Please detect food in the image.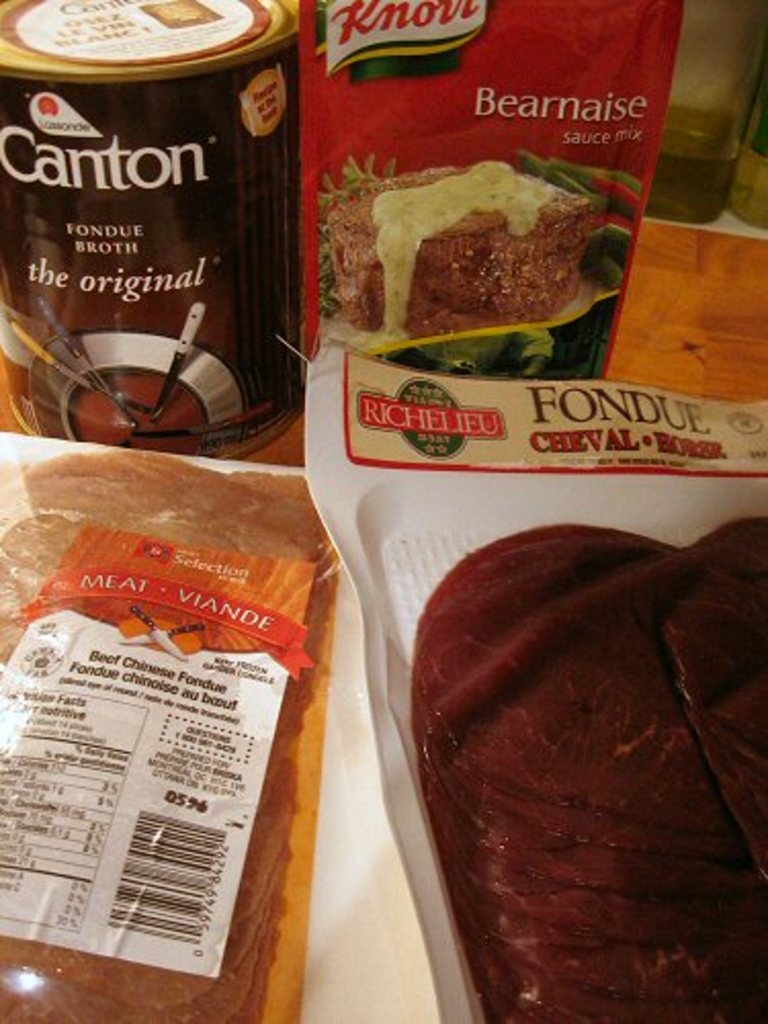
x1=0, y1=444, x2=342, y2=1022.
